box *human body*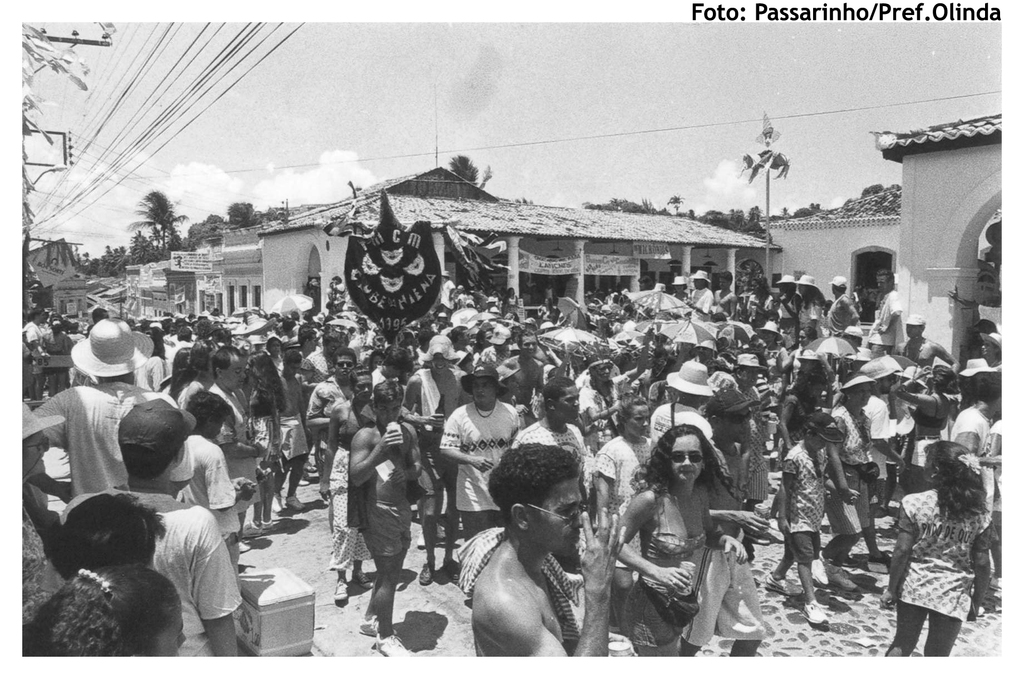
879,484,995,653
